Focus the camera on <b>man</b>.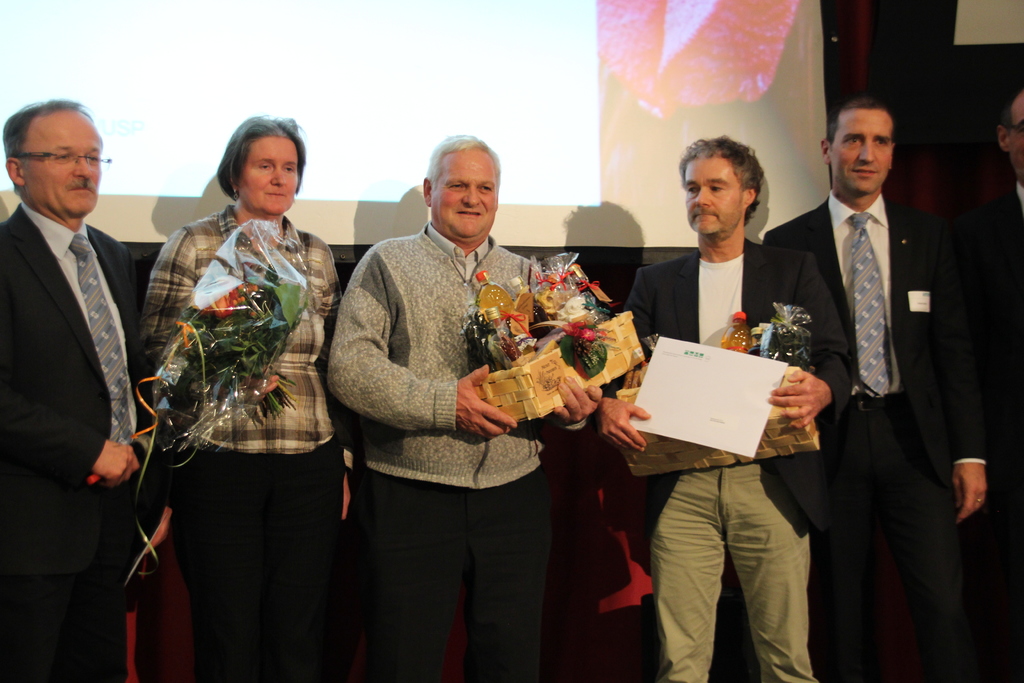
Focus region: {"x1": 756, "y1": 99, "x2": 992, "y2": 682}.
